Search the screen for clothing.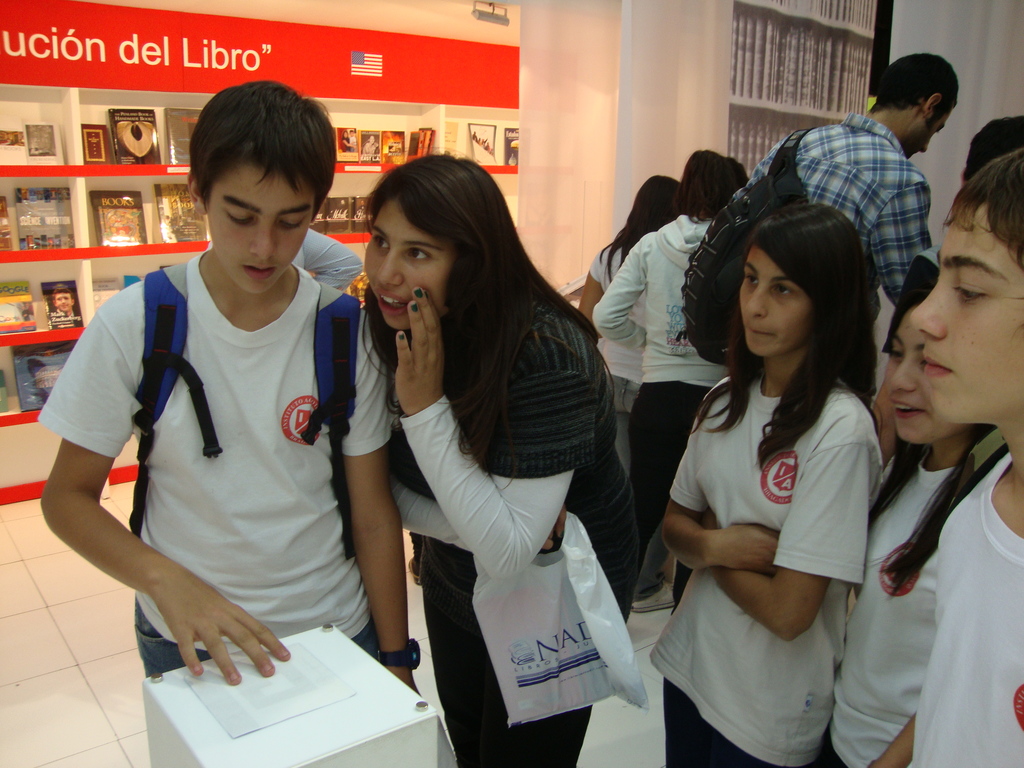
Found at <region>364, 141, 376, 156</region>.
